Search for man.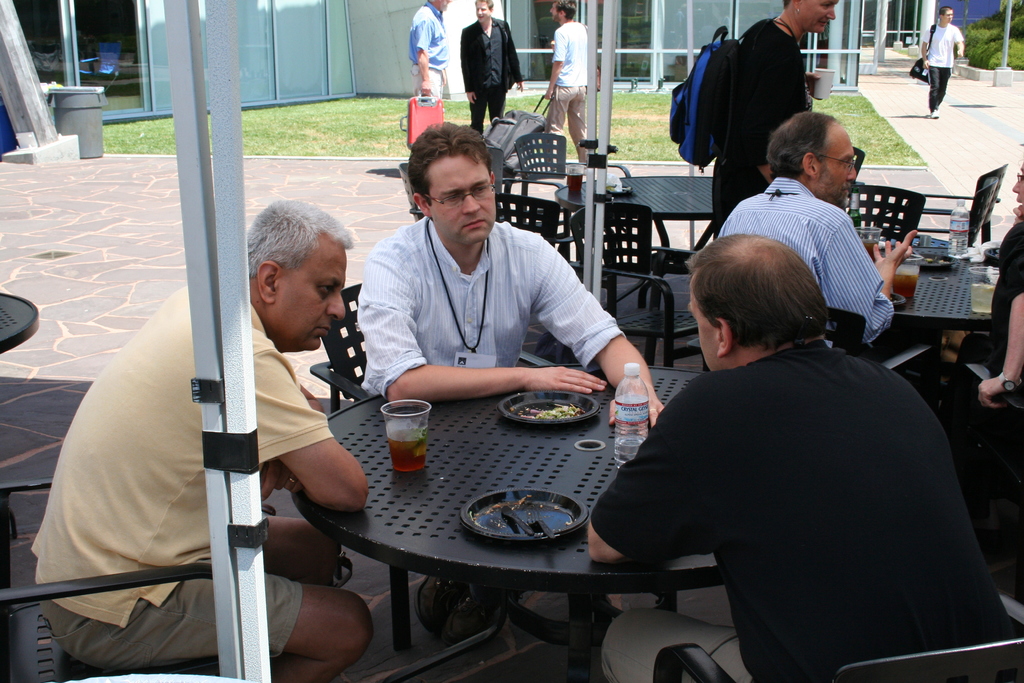
Found at box(913, 0, 964, 115).
